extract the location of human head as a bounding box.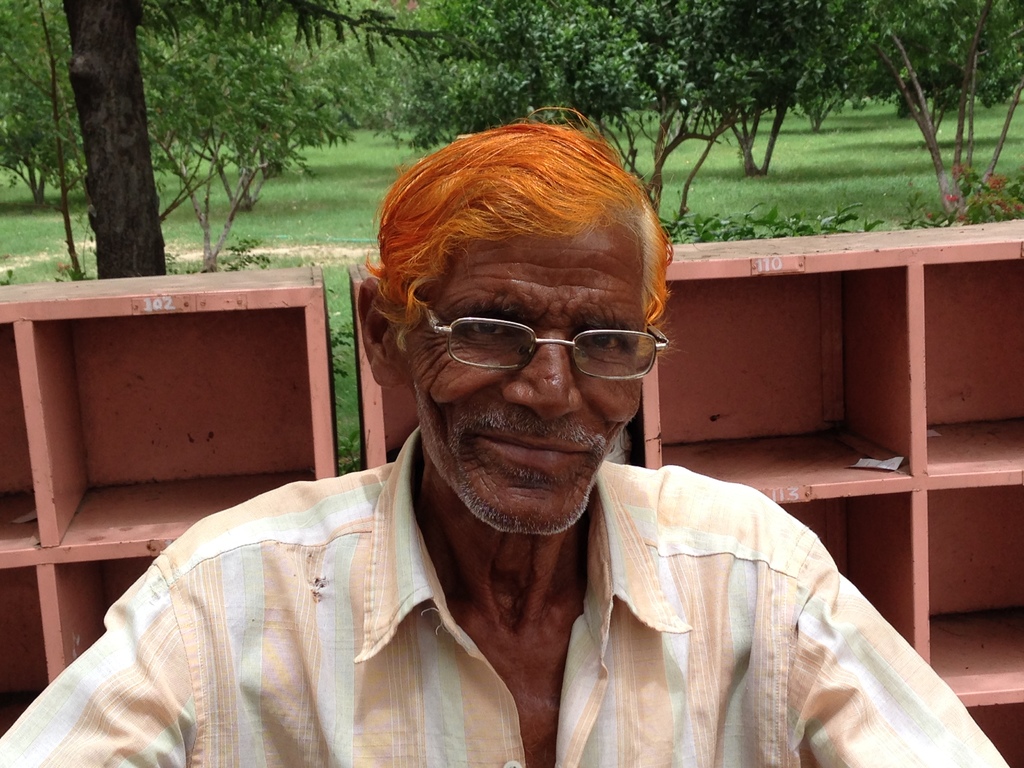
l=373, t=120, r=677, b=499.
